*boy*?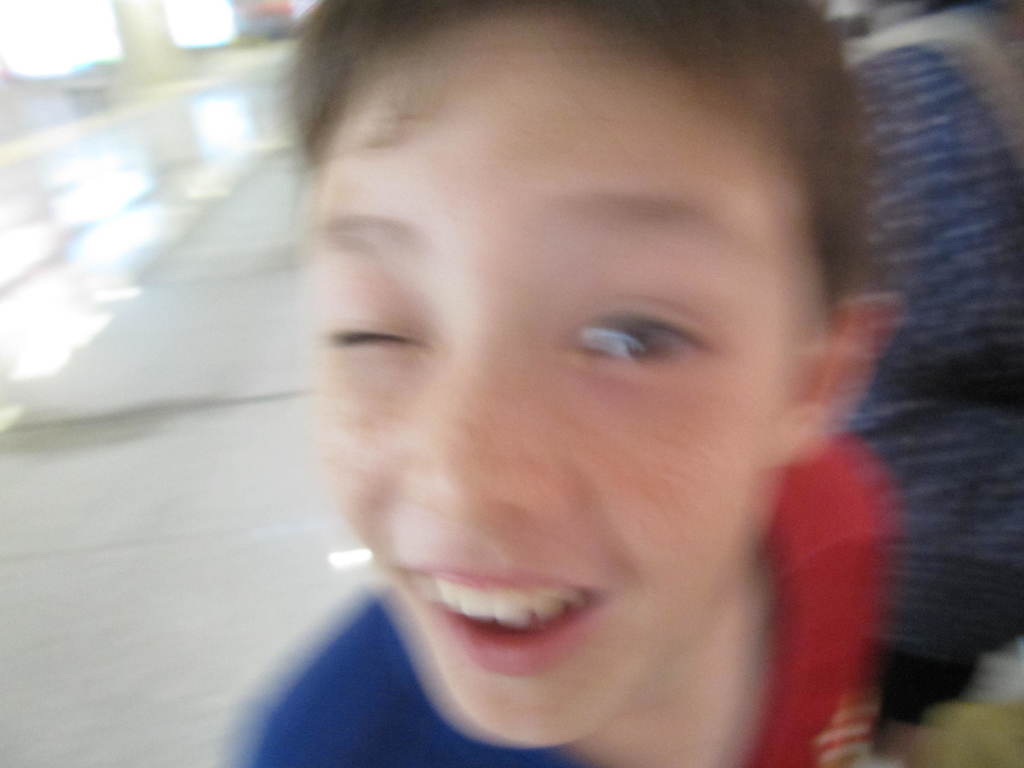
210,0,891,767
